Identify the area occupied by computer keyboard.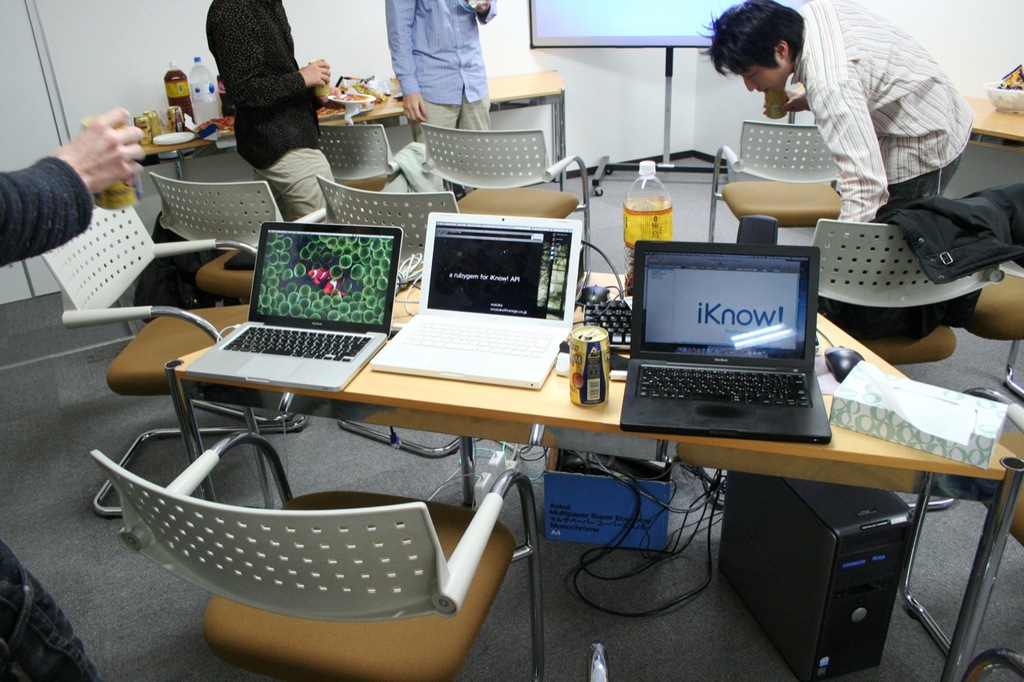
Area: region(398, 314, 558, 357).
